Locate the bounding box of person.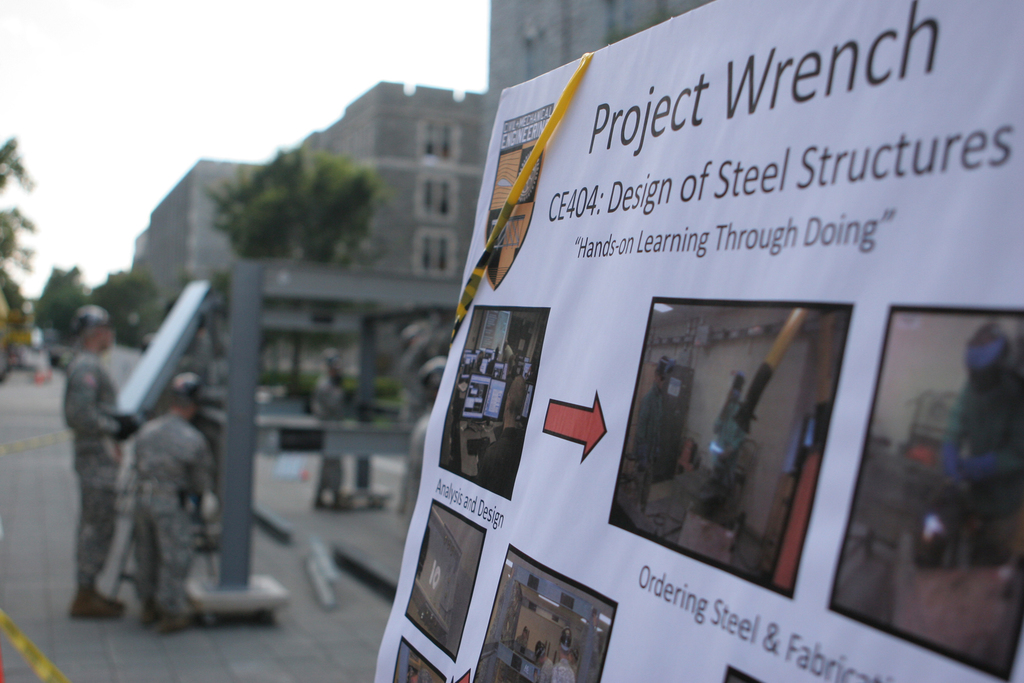
Bounding box: rect(65, 304, 132, 617).
